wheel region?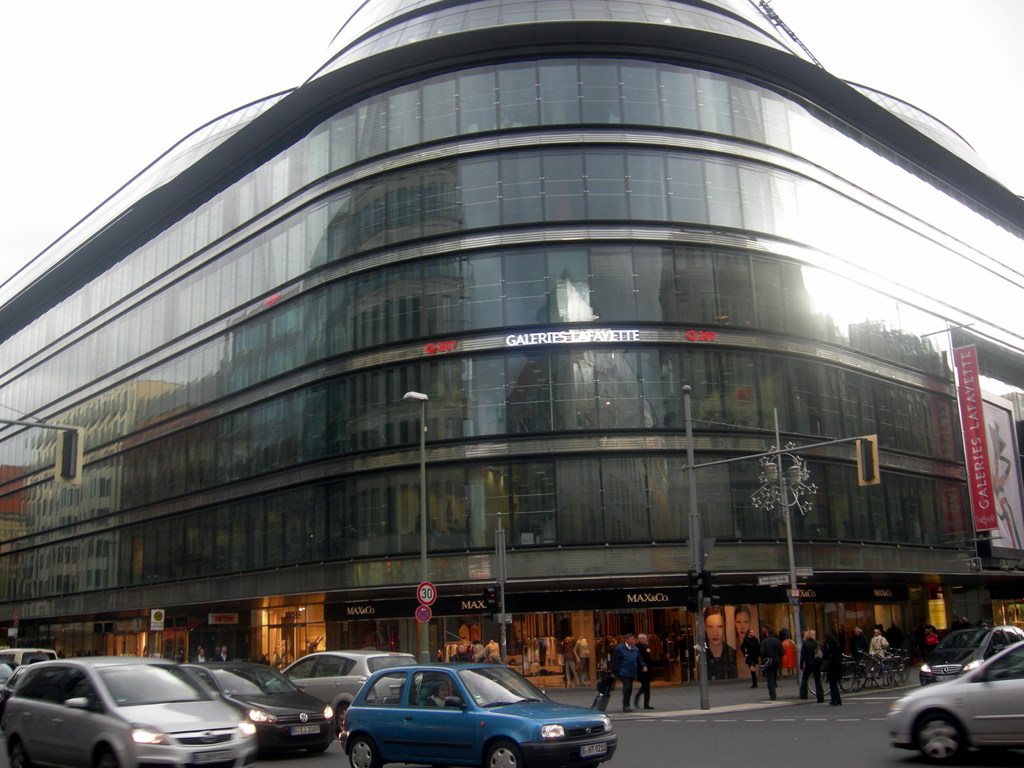
x1=836 y1=669 x2=868 y2=687
